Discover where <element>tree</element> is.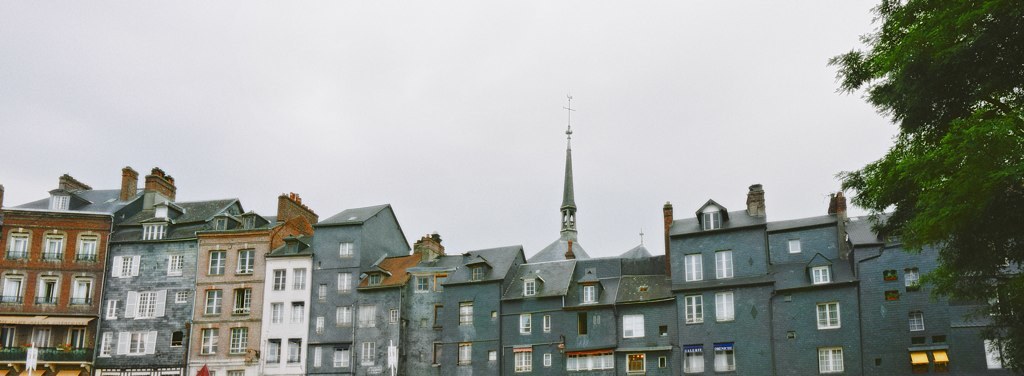
Discovered at box(836, 9, 1010, 333).
